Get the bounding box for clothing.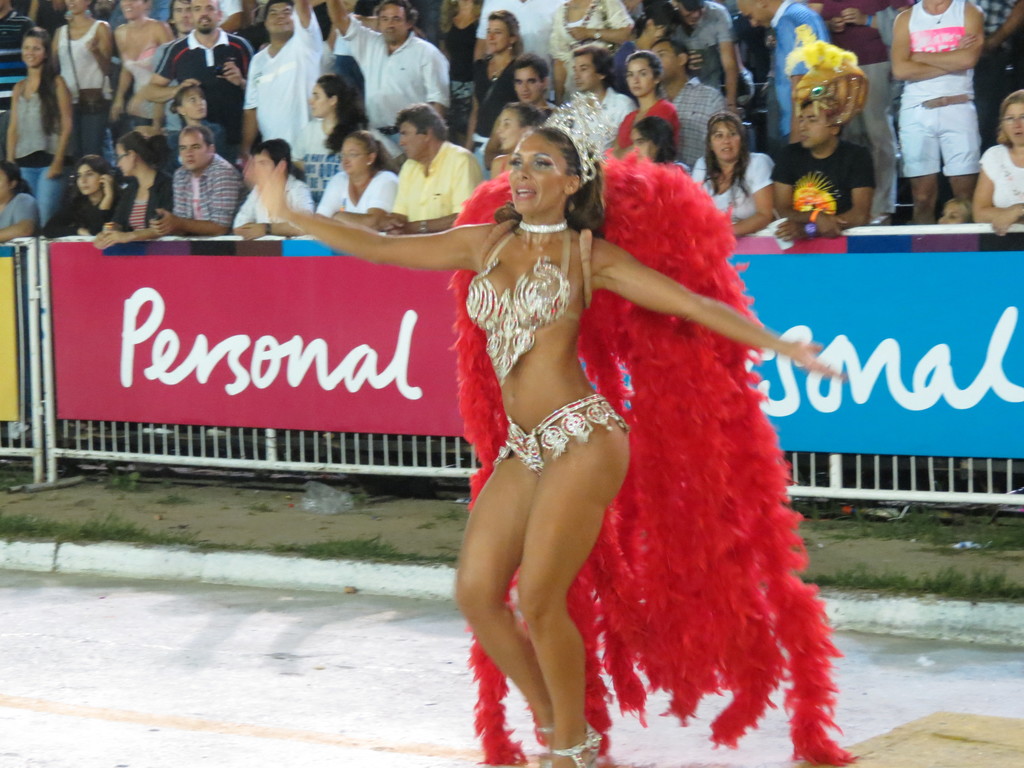
552, 0, 636, 90.
